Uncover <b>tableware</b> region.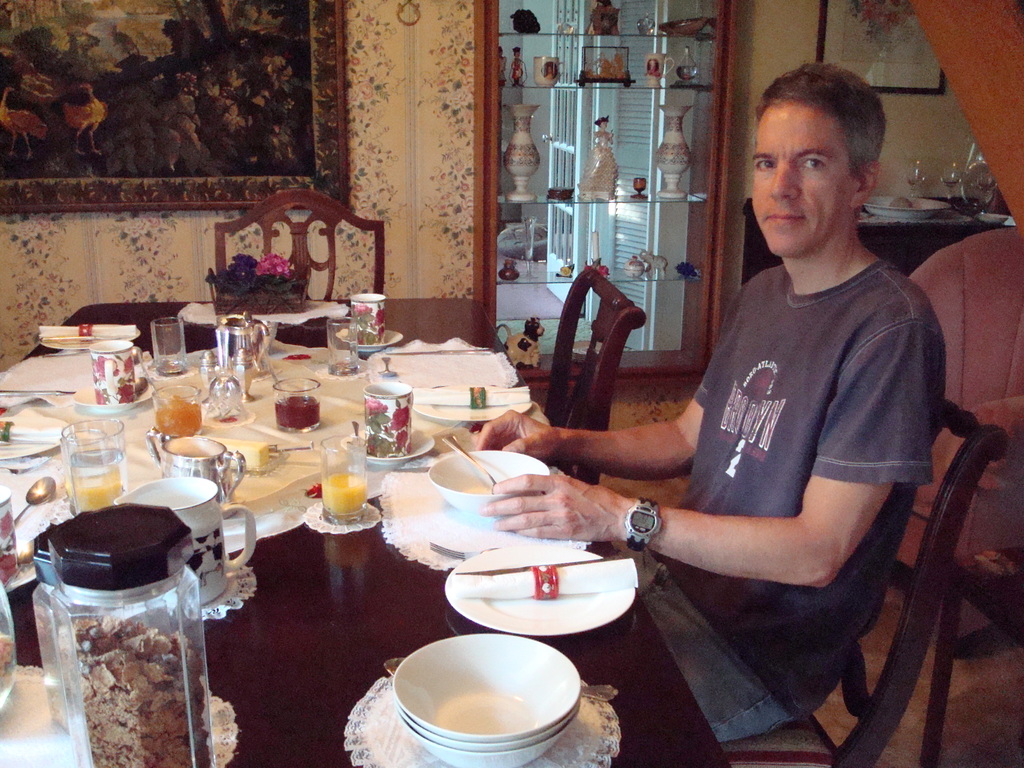
Uncovered: rect(965, 148, 1000, 214).
